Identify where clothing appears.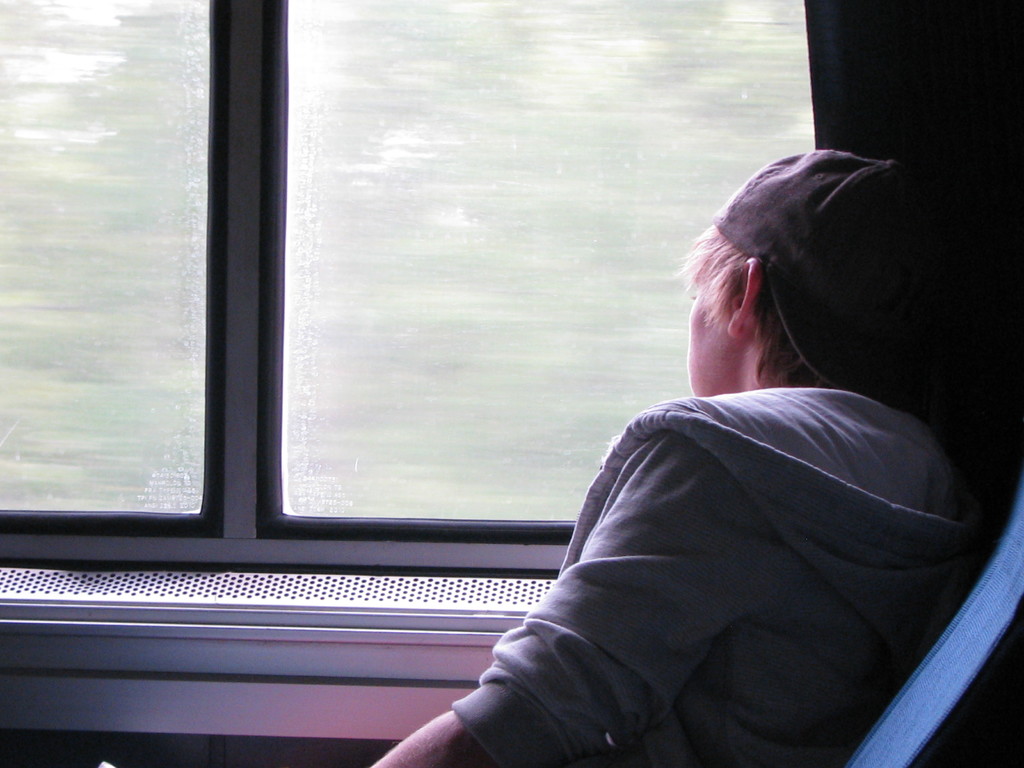
Appears at l=443, t=367, r=972, b=767.
